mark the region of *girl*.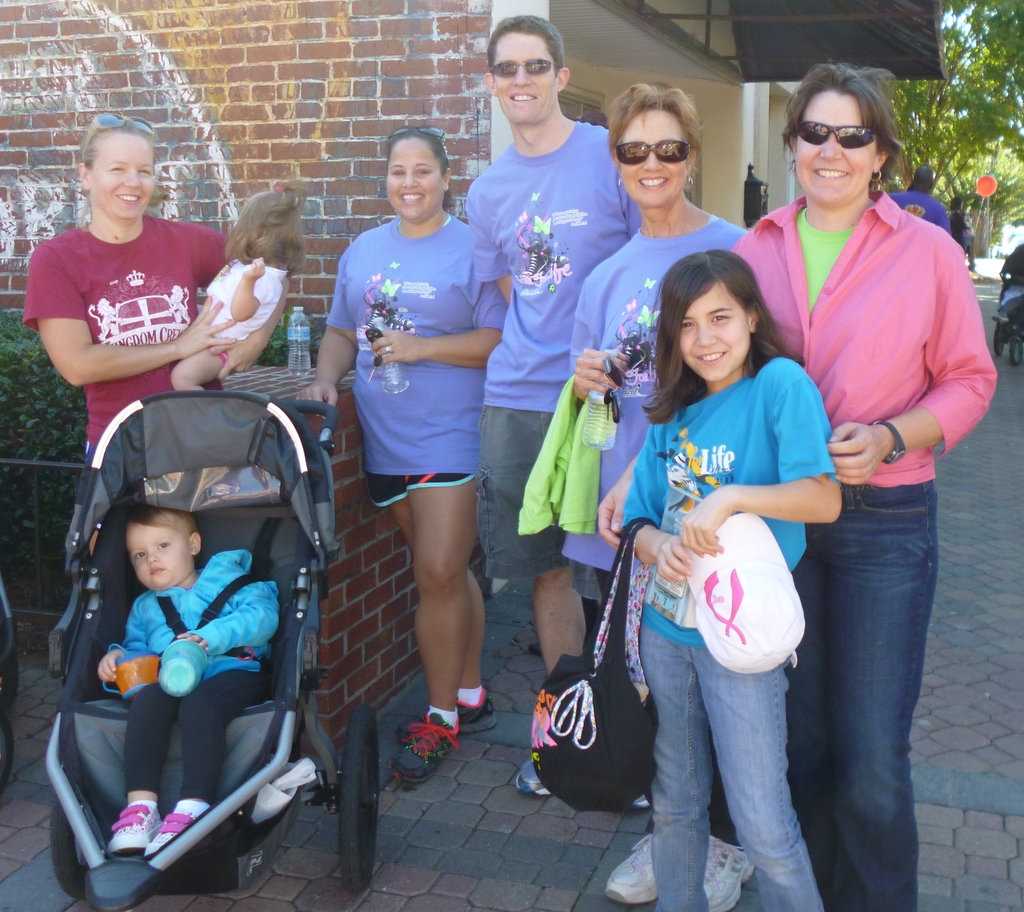
Region: bbox=(621, 248, 842, 911).
